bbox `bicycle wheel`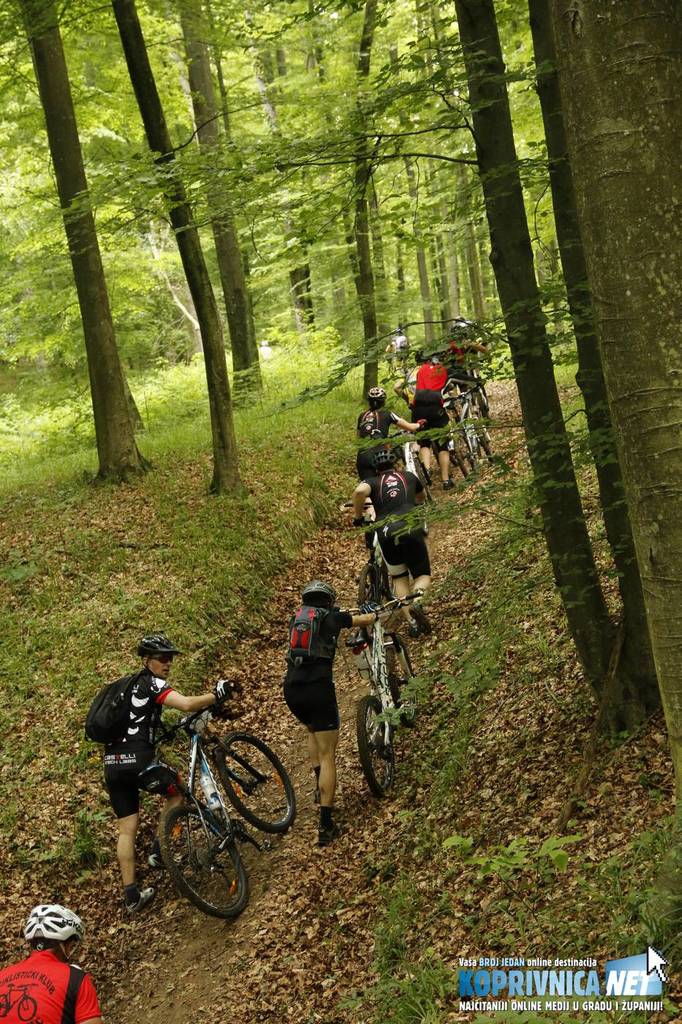
x1=381, y1=555, x2=397, y2=601
